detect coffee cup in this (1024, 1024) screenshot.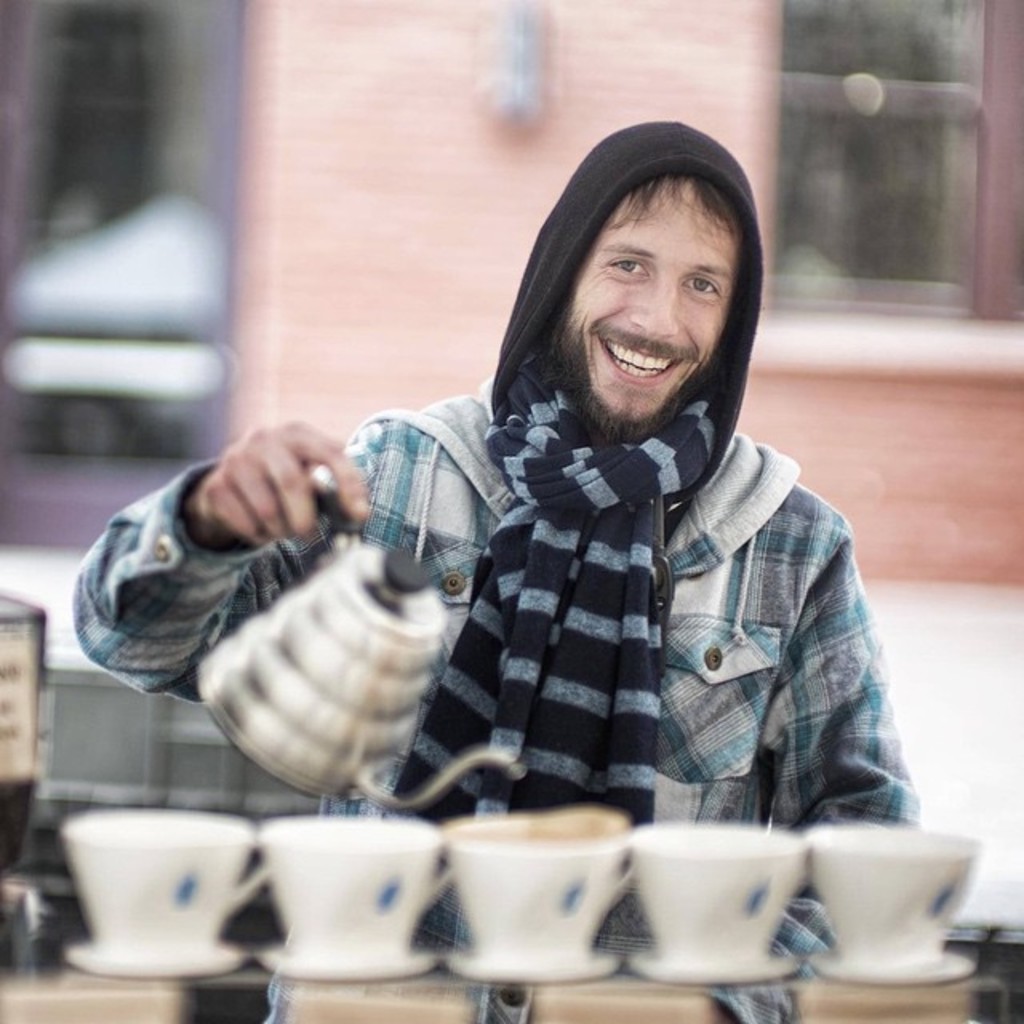
Detection: [806,826,978,986].
